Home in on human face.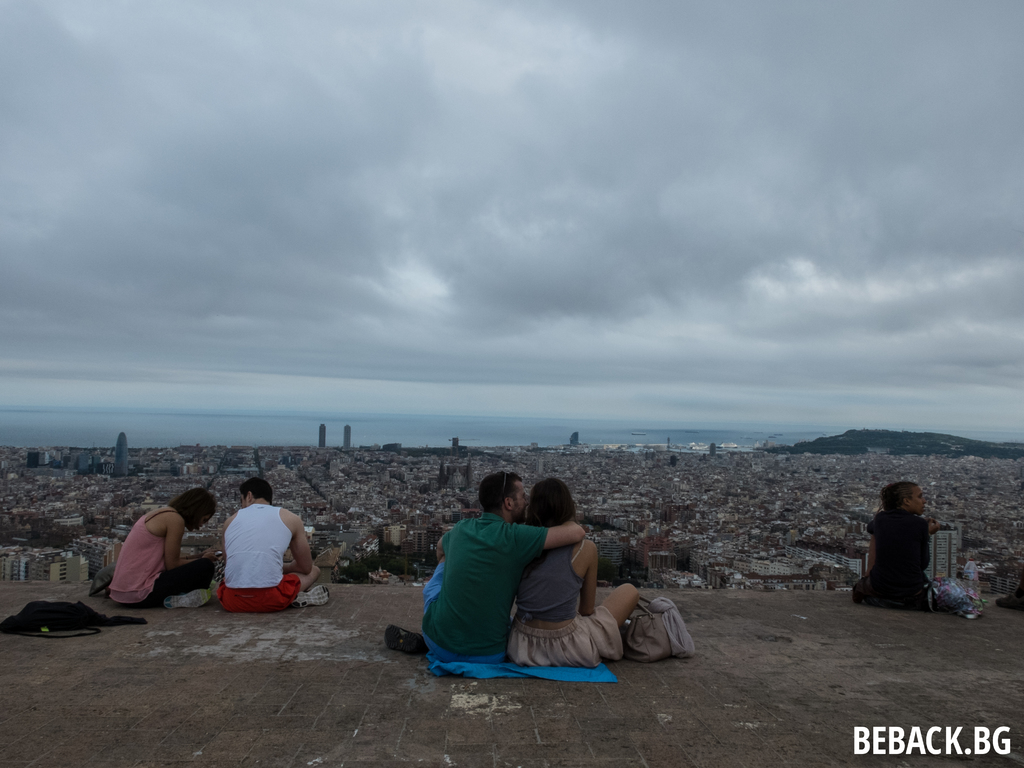
Homed in at {"x1": 908, "y1": 485, "x2": 929, "y2": 511}.
